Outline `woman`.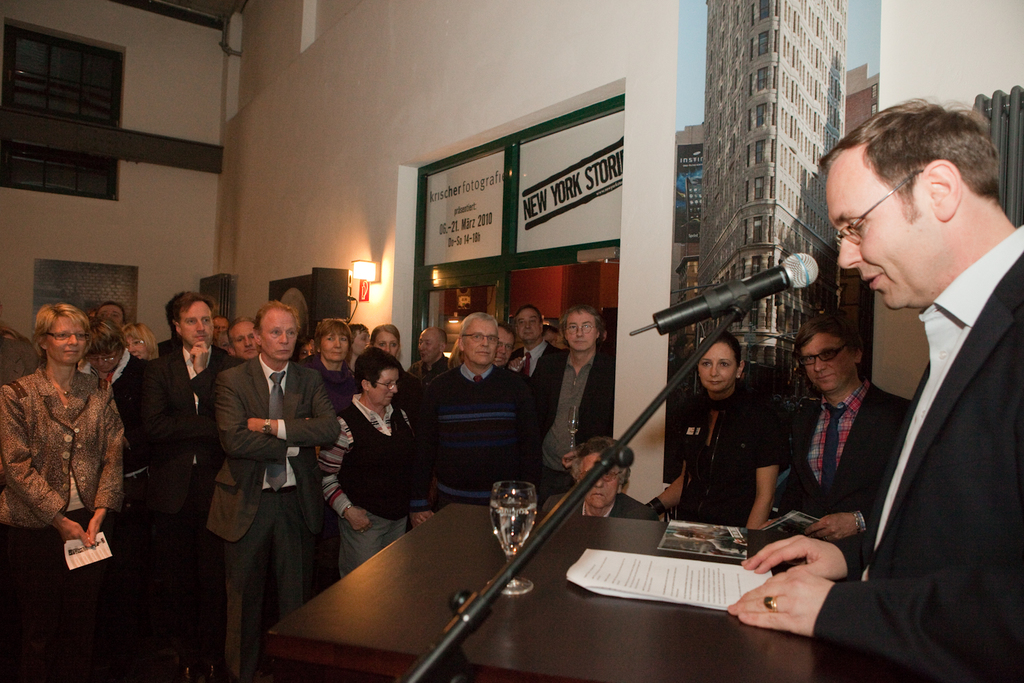
Outline: 122, 318, 163, 367.
